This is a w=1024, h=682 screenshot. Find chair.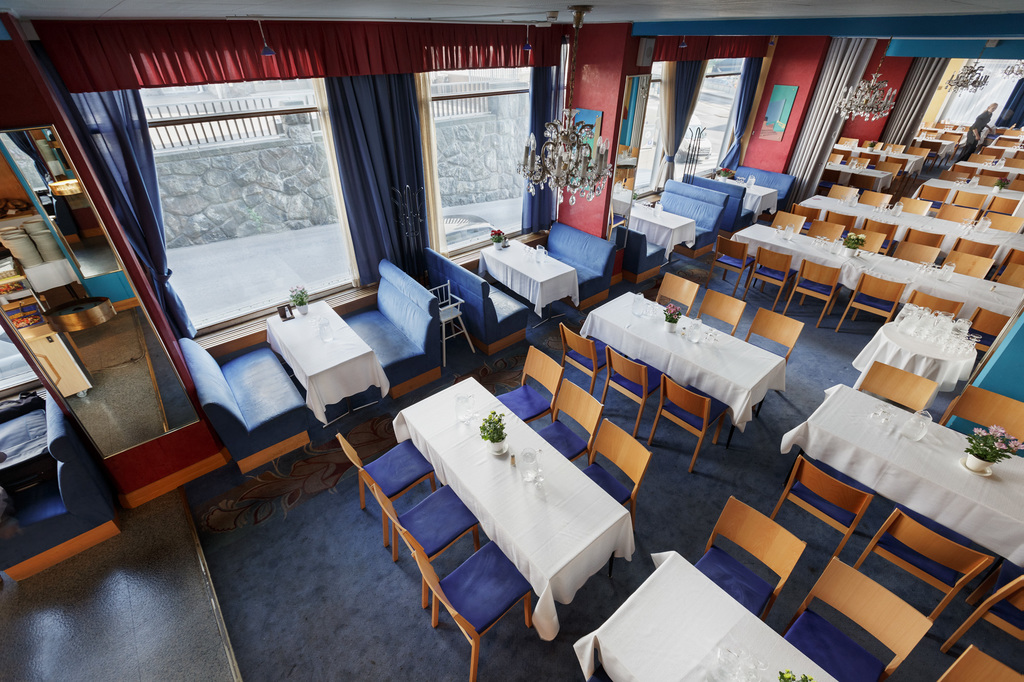
Bounding box: crop(859, 152, 881, 173).
